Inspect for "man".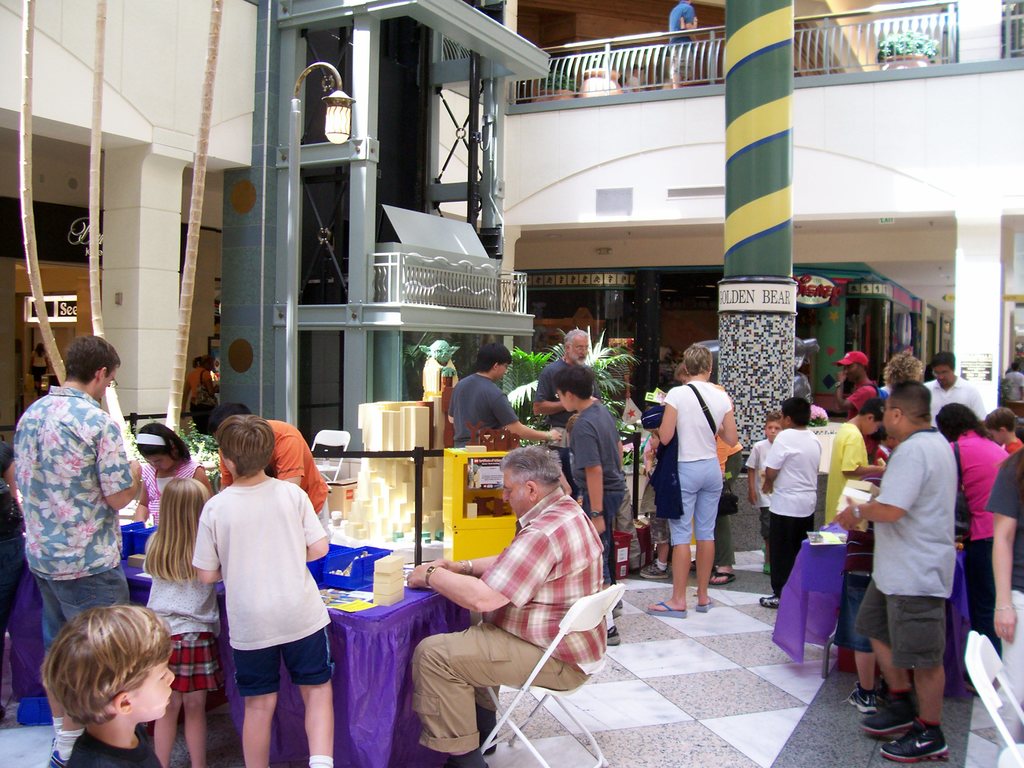
Inspection: (854, 374, 980, 746).
